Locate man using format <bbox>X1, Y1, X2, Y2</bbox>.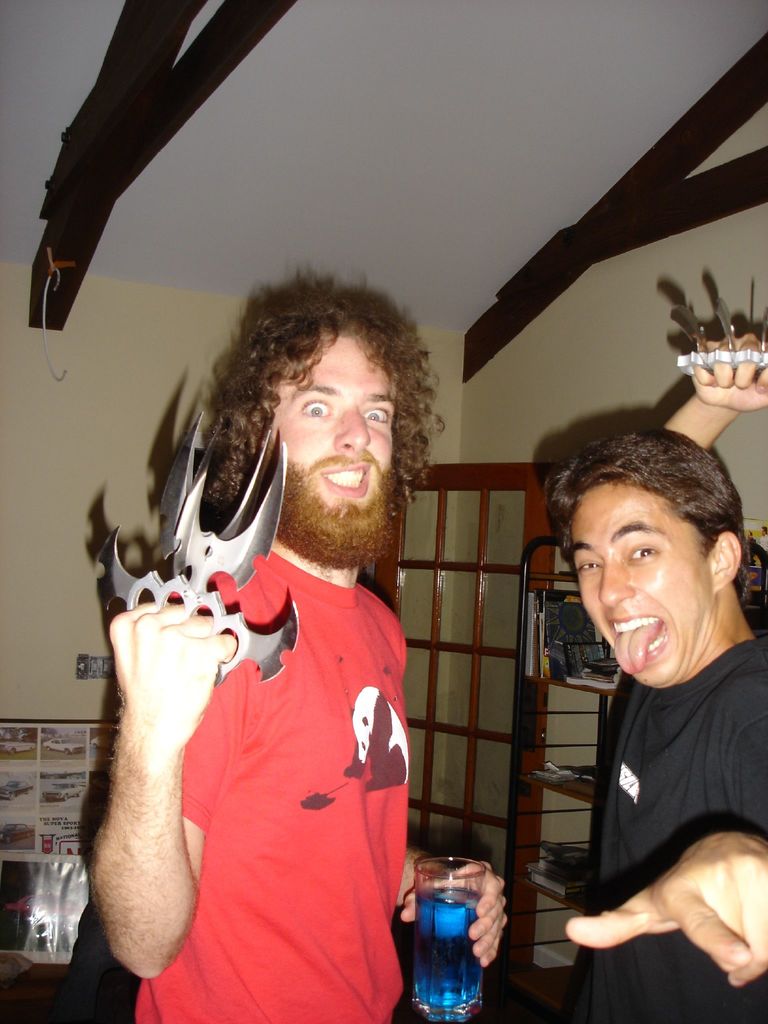
<bbox>550, 333, 767, 1023</bbox>.
